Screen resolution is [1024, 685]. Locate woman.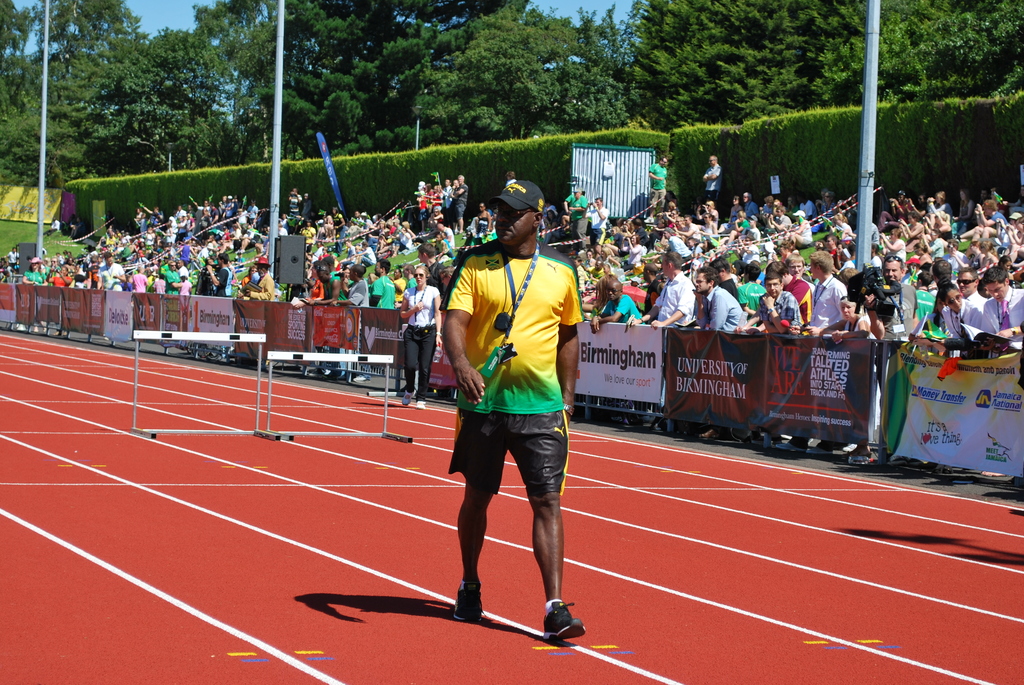
locate(586, 274, 617, 322).
